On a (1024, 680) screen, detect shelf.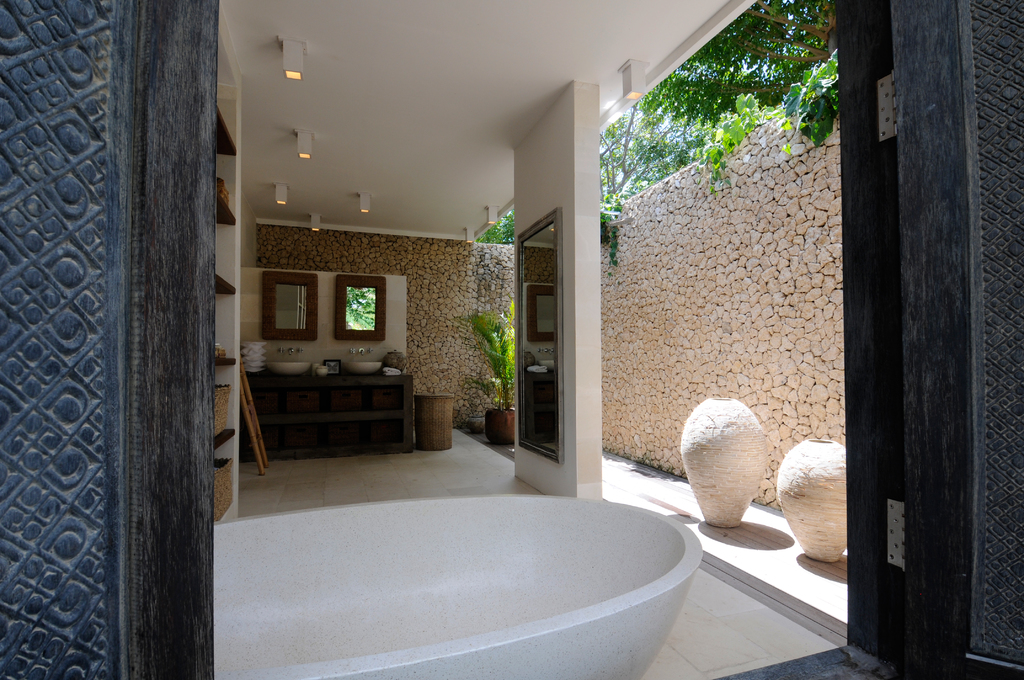
209,77,243,511.
